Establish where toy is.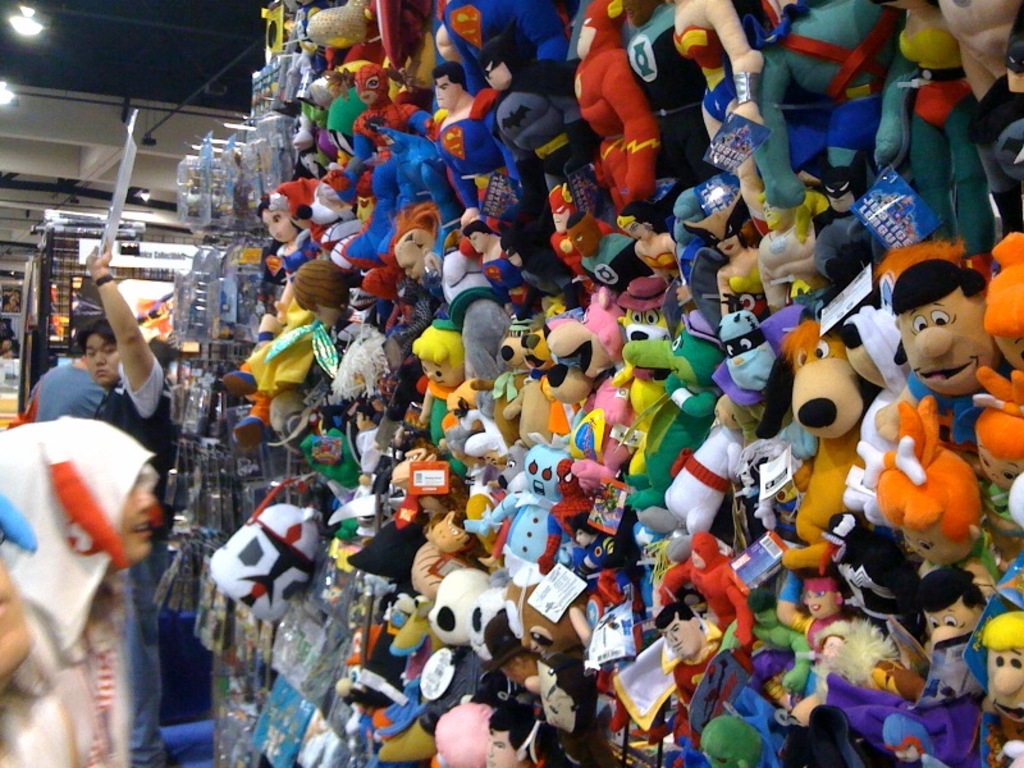
Established at [417, 59, 524, 216].
